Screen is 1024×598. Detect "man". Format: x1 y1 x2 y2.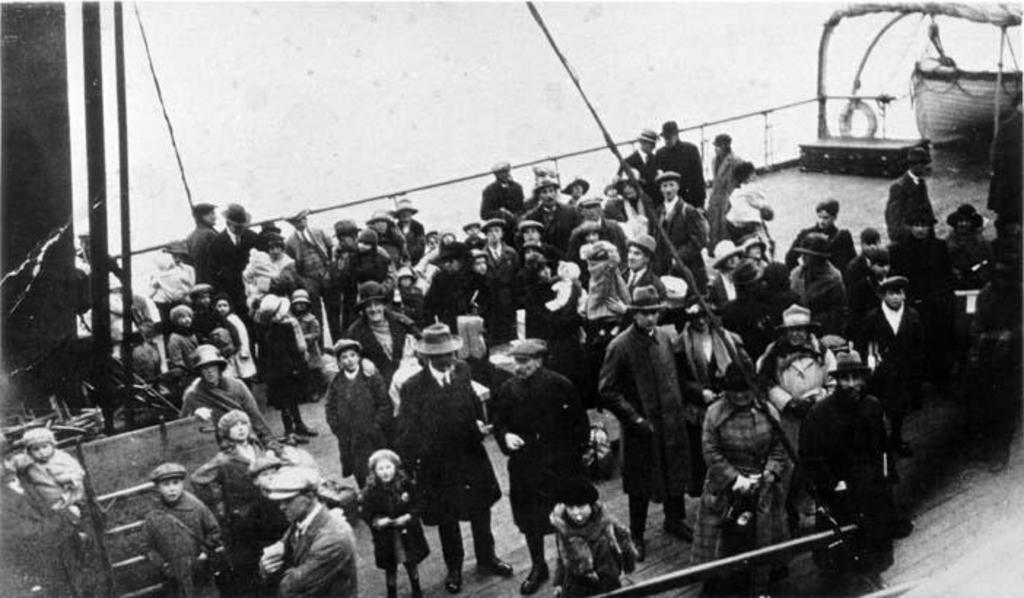
986 92 1023 228.
